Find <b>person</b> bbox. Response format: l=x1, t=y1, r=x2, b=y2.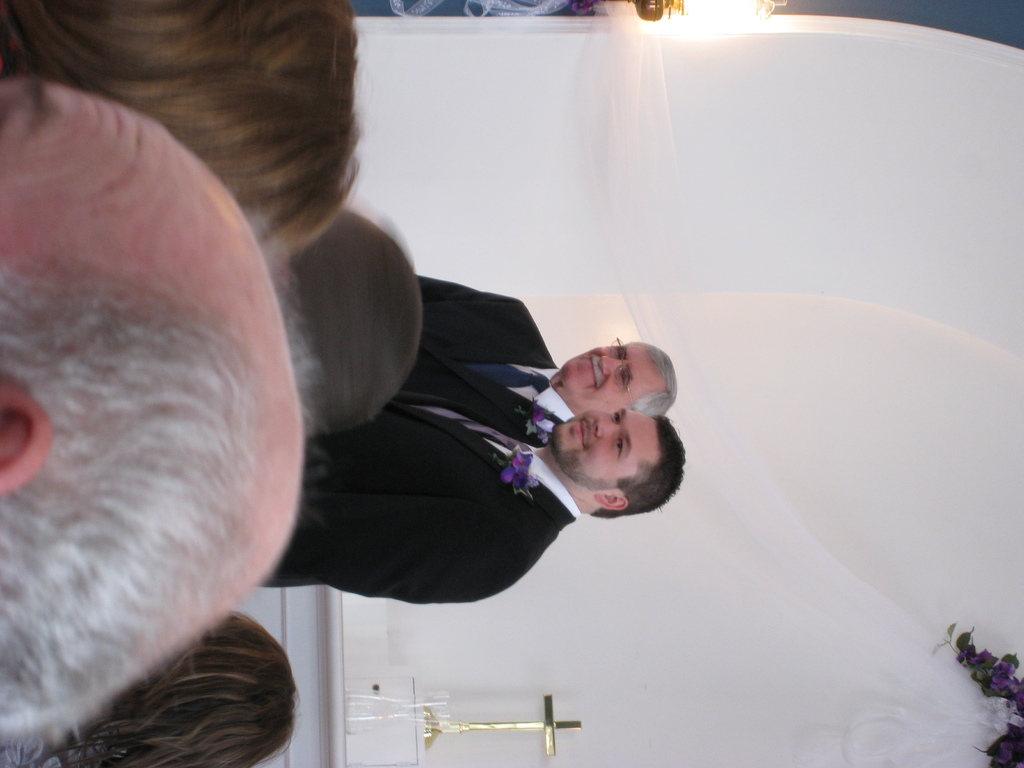
l=0, t=611, r=305, b=767.
